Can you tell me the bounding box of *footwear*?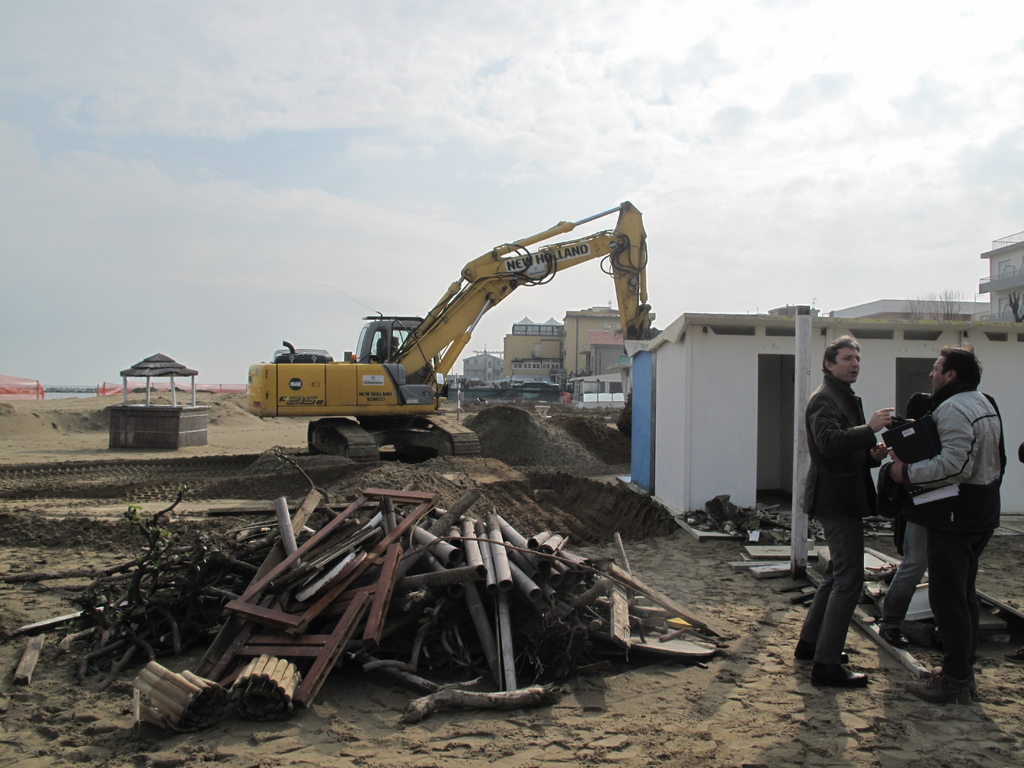
[x1=879, y1=627, x2=908, y2=647].
